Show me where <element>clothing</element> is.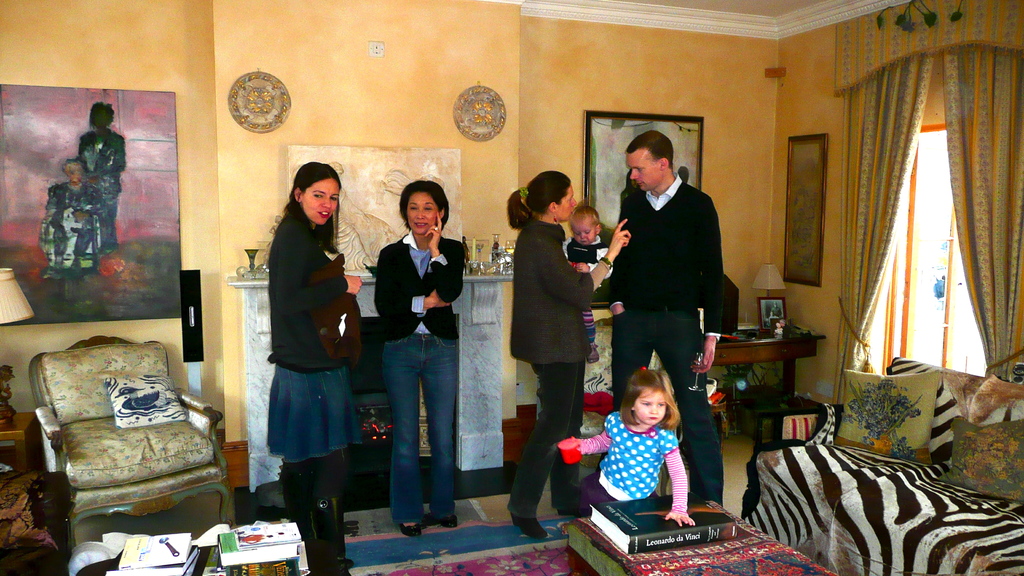
<element>clothing</element> is at detection(504, 224, 599, 523).
